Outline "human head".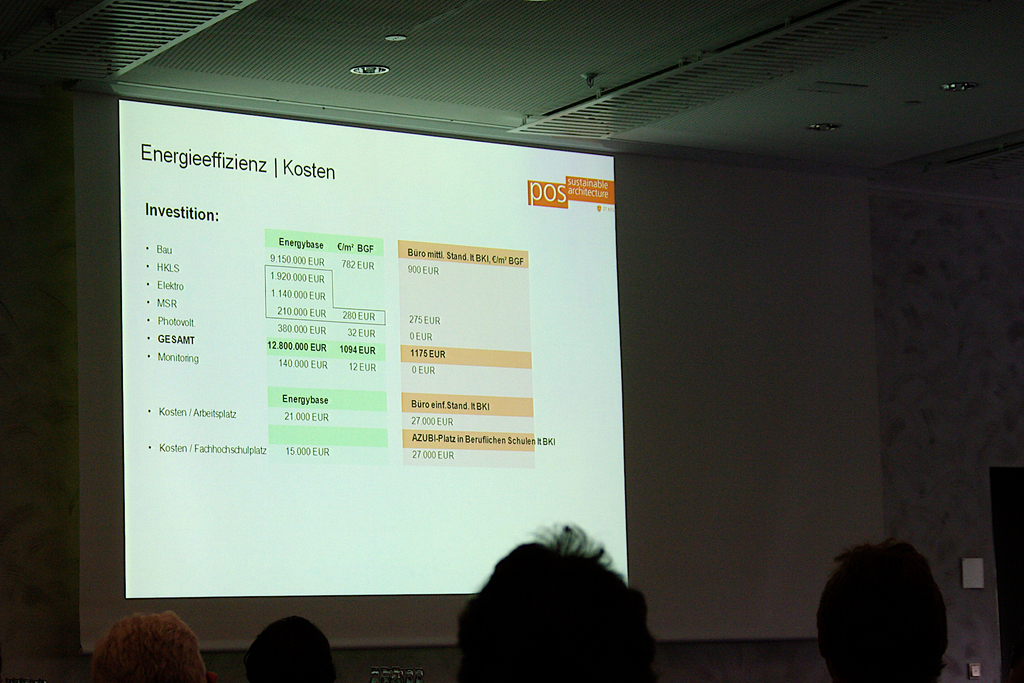
Outline: <bbox>468, 550, 674, 673</bbox>.
